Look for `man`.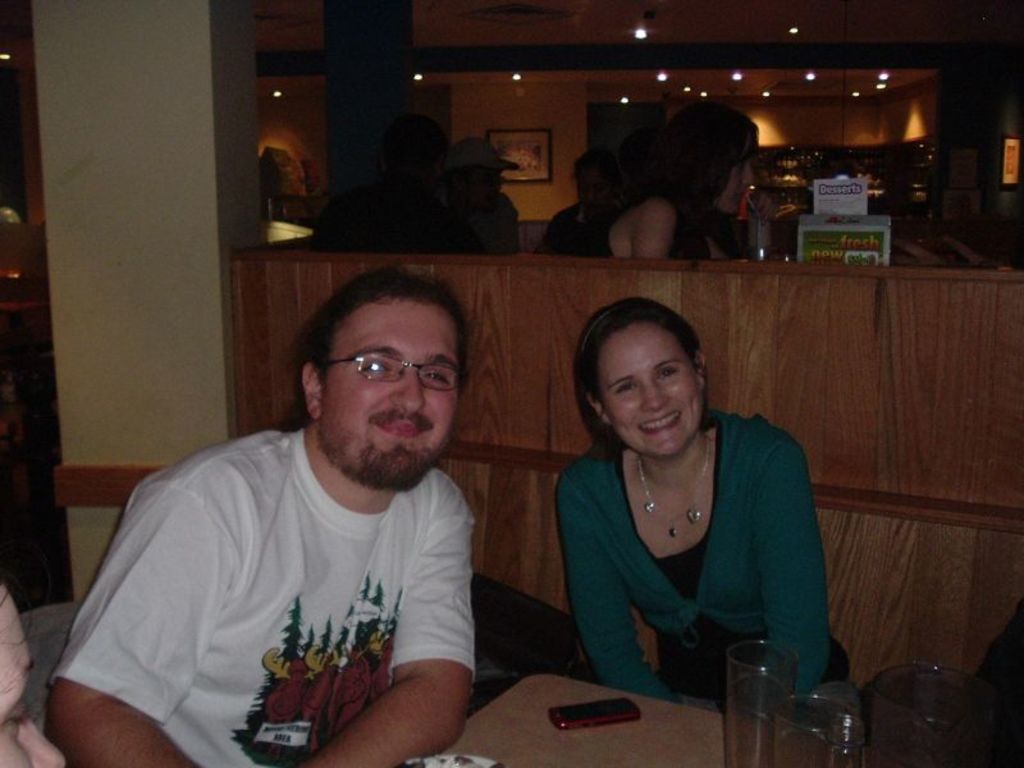
Found: box(312, 115, 481, 255).
